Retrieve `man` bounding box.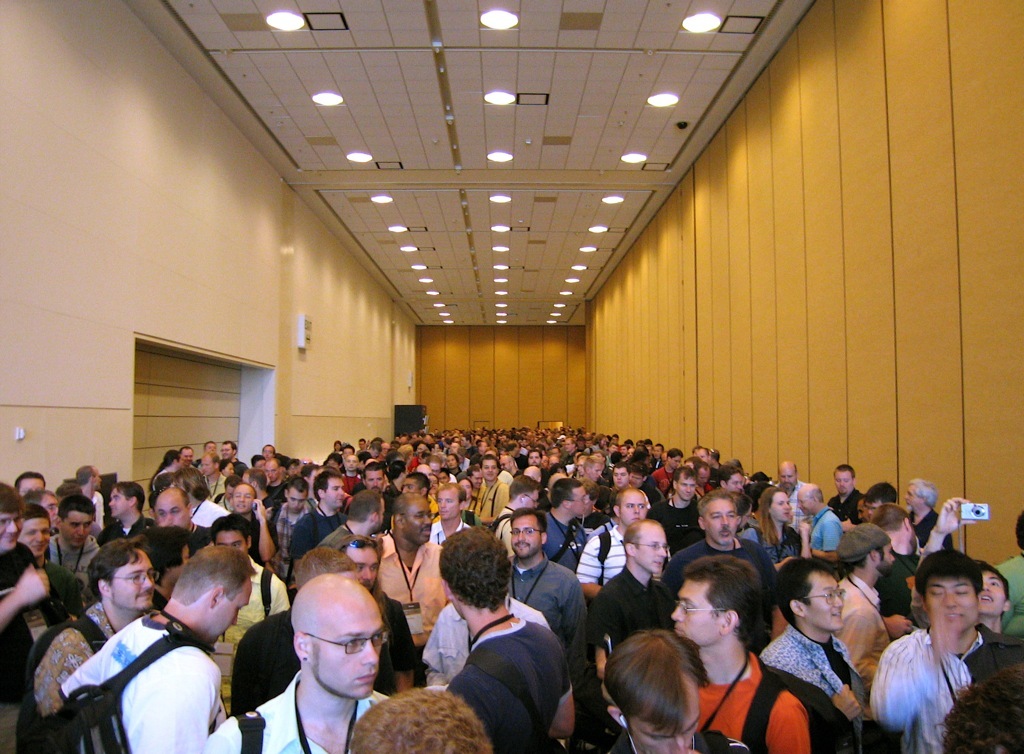
Bounding box: bbox(861, 559, 1005, 751).
